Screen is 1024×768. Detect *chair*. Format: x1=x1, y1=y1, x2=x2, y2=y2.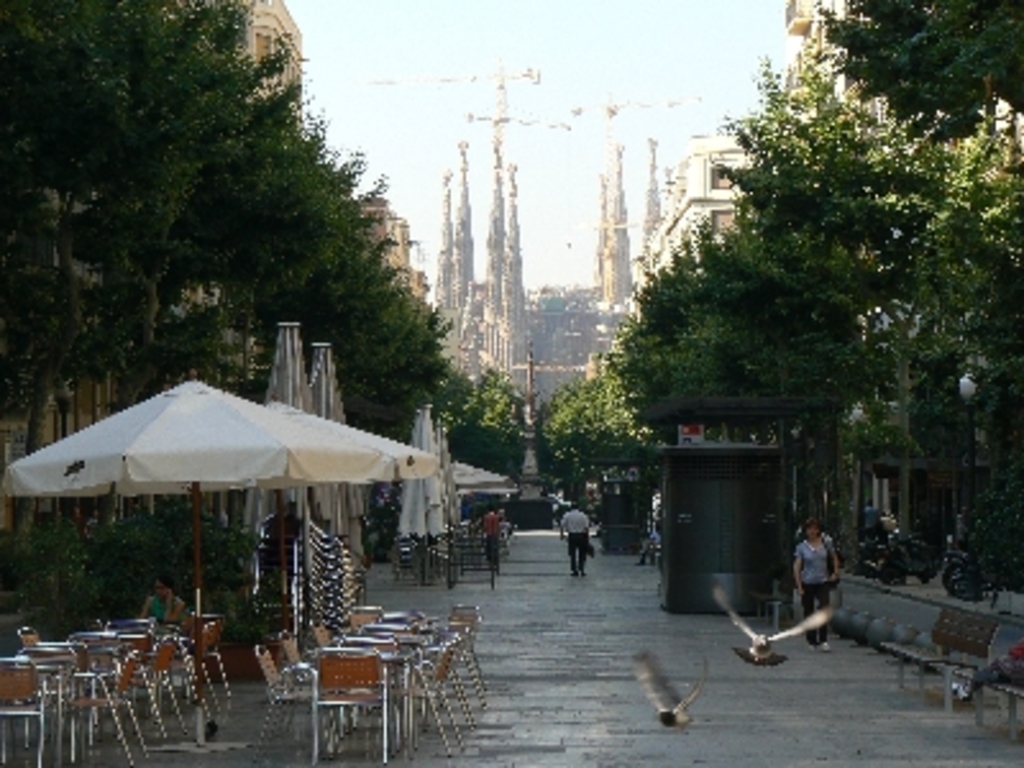
x1=307, y1=643, x2=392, y2=765.
